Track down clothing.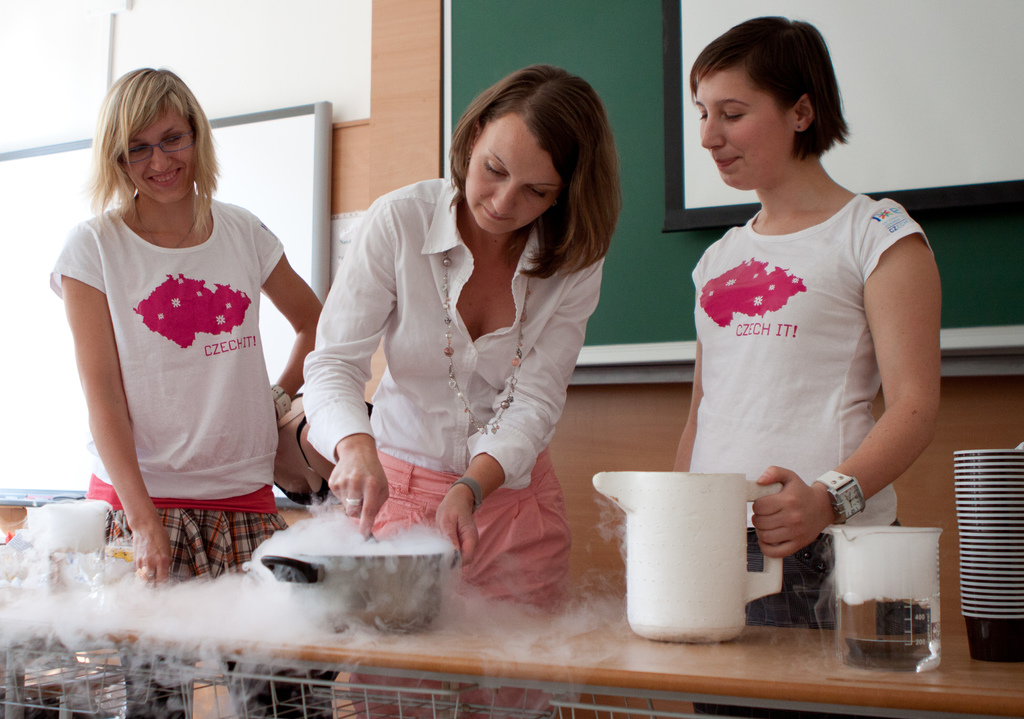
Tracked to [47, 194, 285, 583].
